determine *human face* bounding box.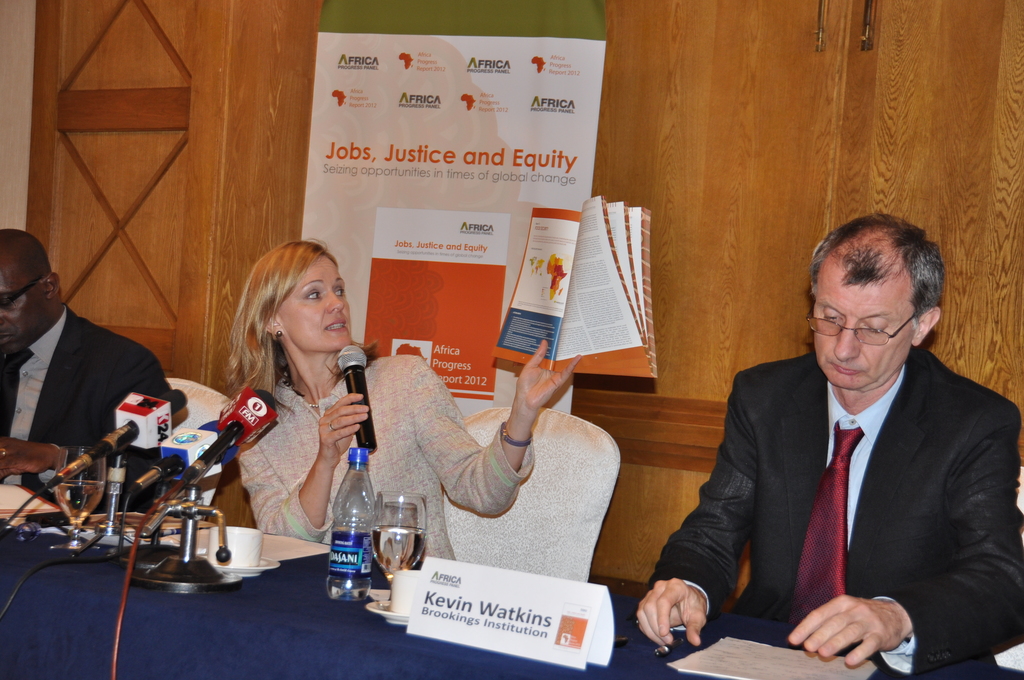
Determined: 274, 254, 350, 347.
